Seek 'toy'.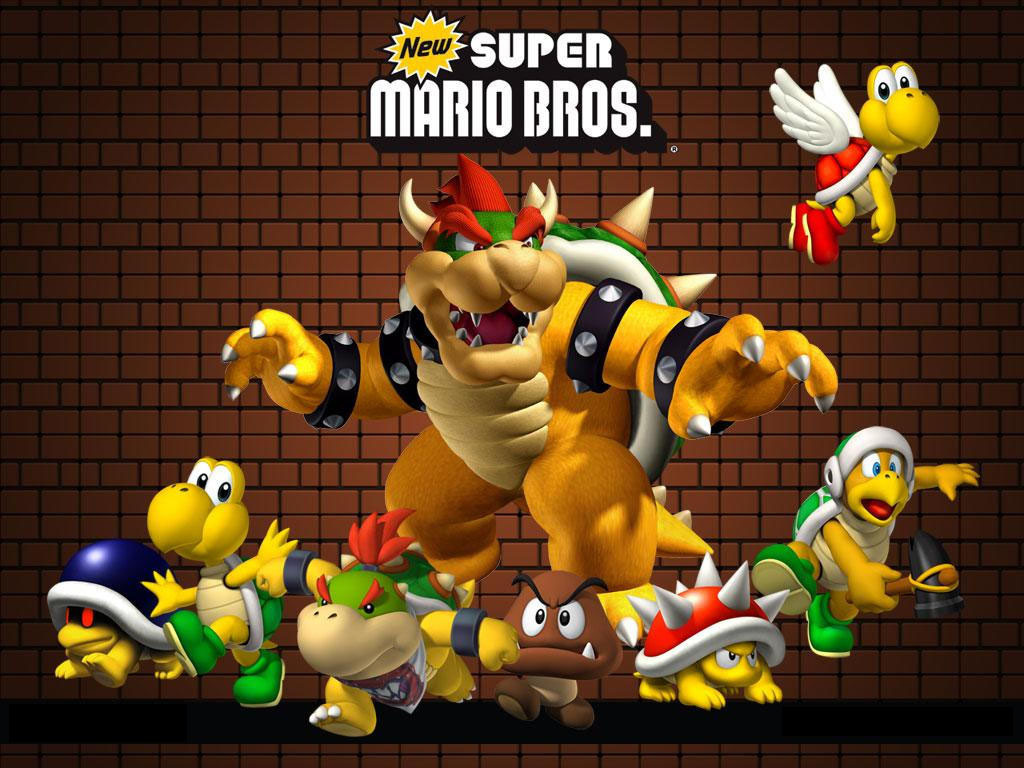
(45, 539, 172, 688).
